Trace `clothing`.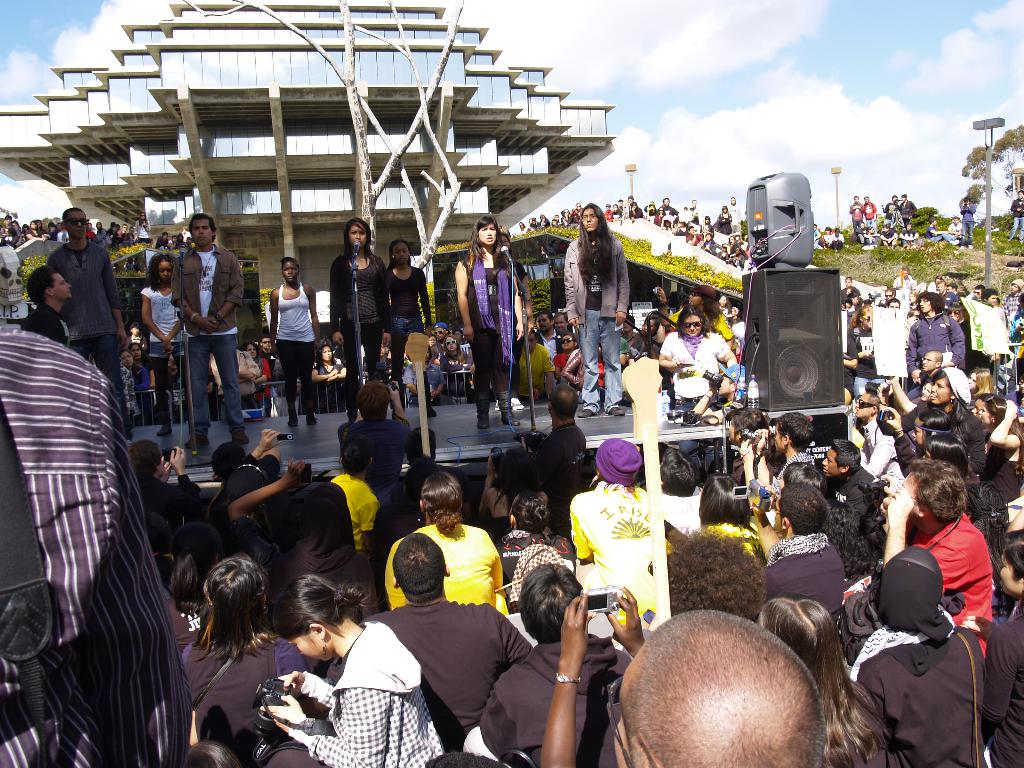
Traced to [511,259,525,400].
